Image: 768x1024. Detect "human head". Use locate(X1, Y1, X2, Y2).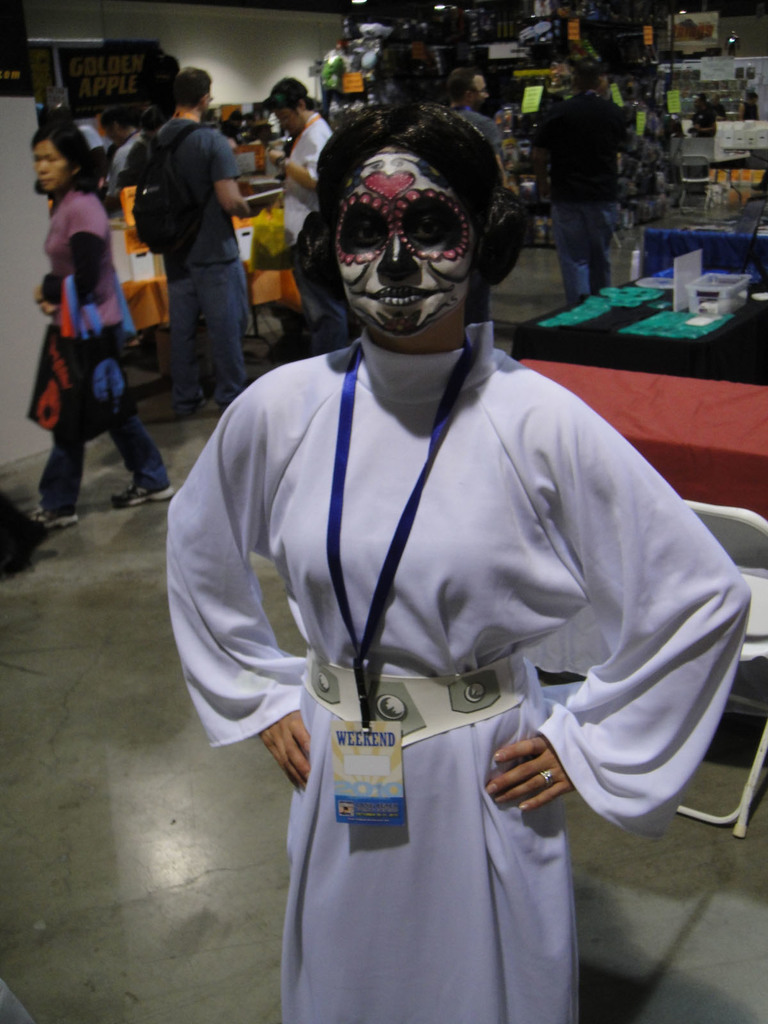
locate(28, 120, 90, 197).
